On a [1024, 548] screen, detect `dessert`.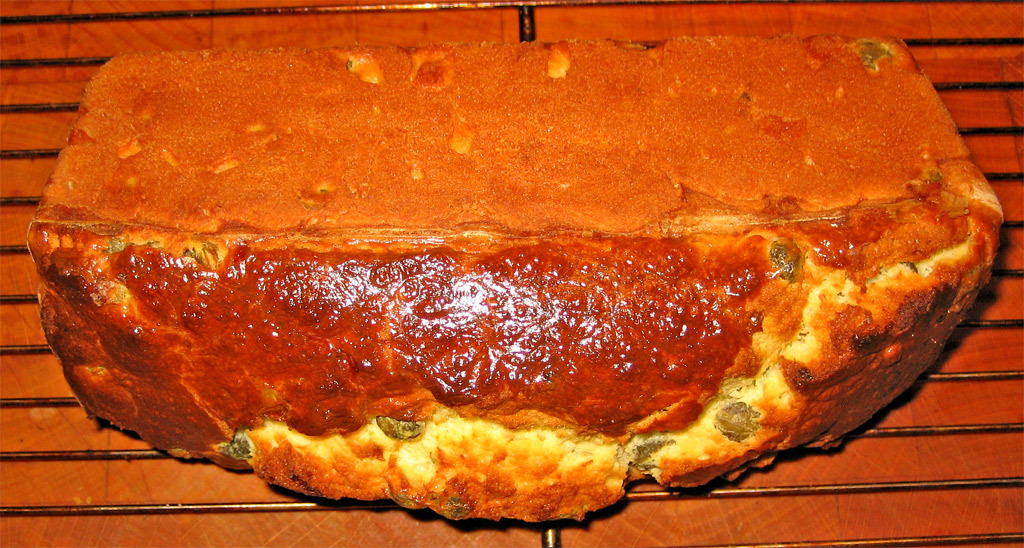
[x1=22, y1=34, x2=1004, y2=525].
